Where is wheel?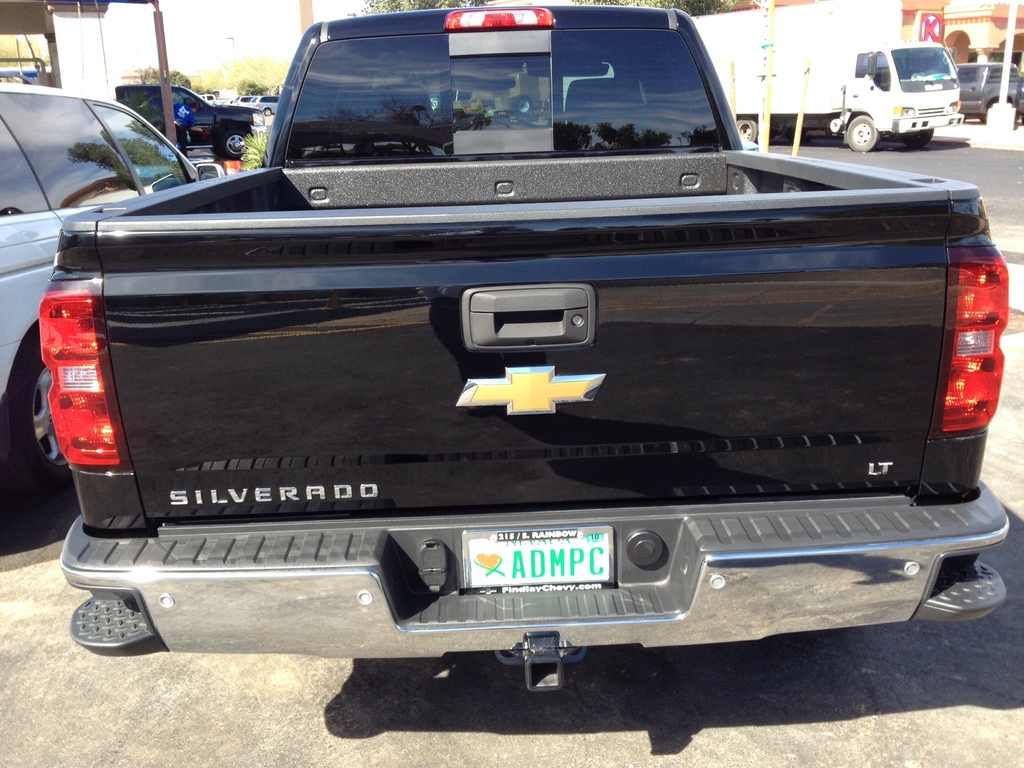
BBox(2, 328, 79, 515).
